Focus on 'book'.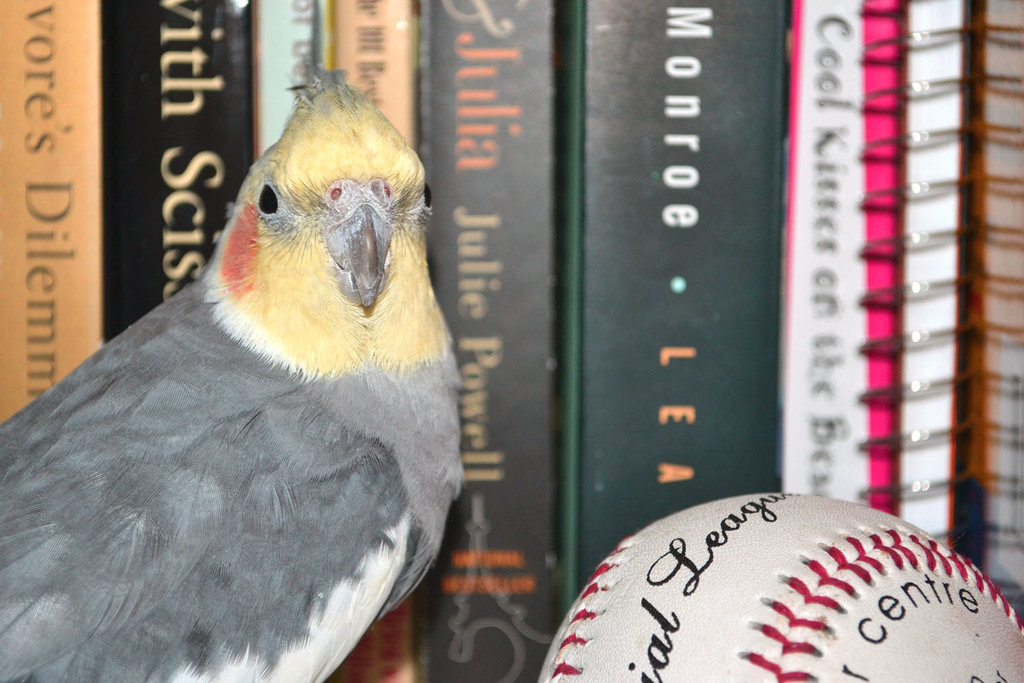
Focused at (320, 0, 407, 682).
